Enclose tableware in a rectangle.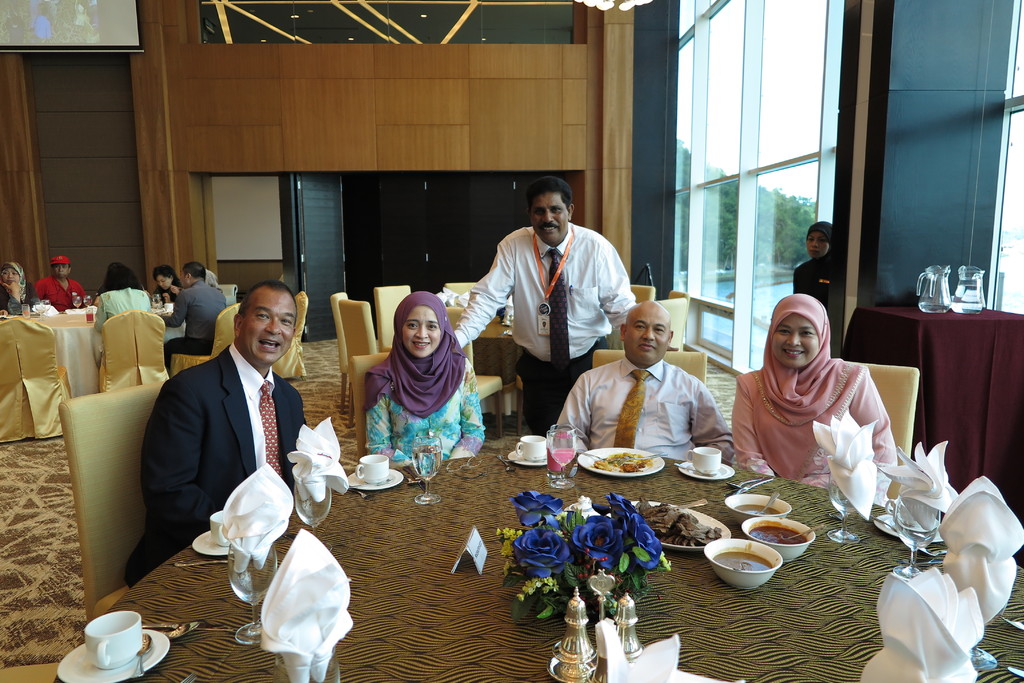
{"x1": 731, "y1": 476, "x2": 764, "y2": 490}.
